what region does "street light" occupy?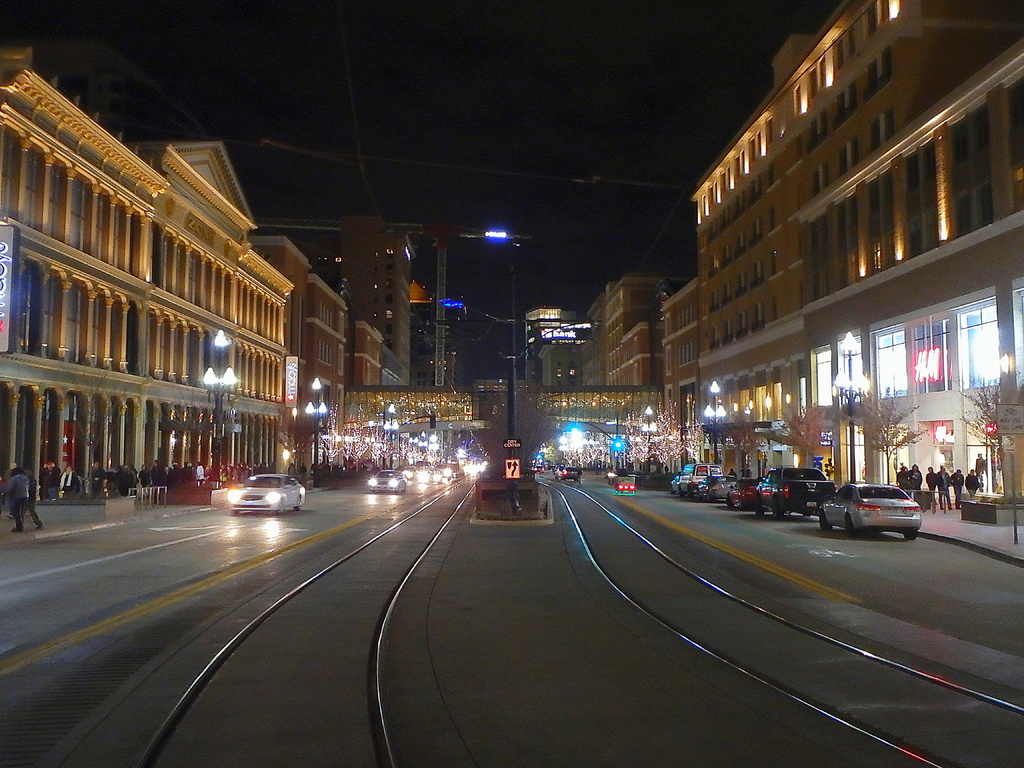
<bbox>200, 328, 238, 481</bbox>.
